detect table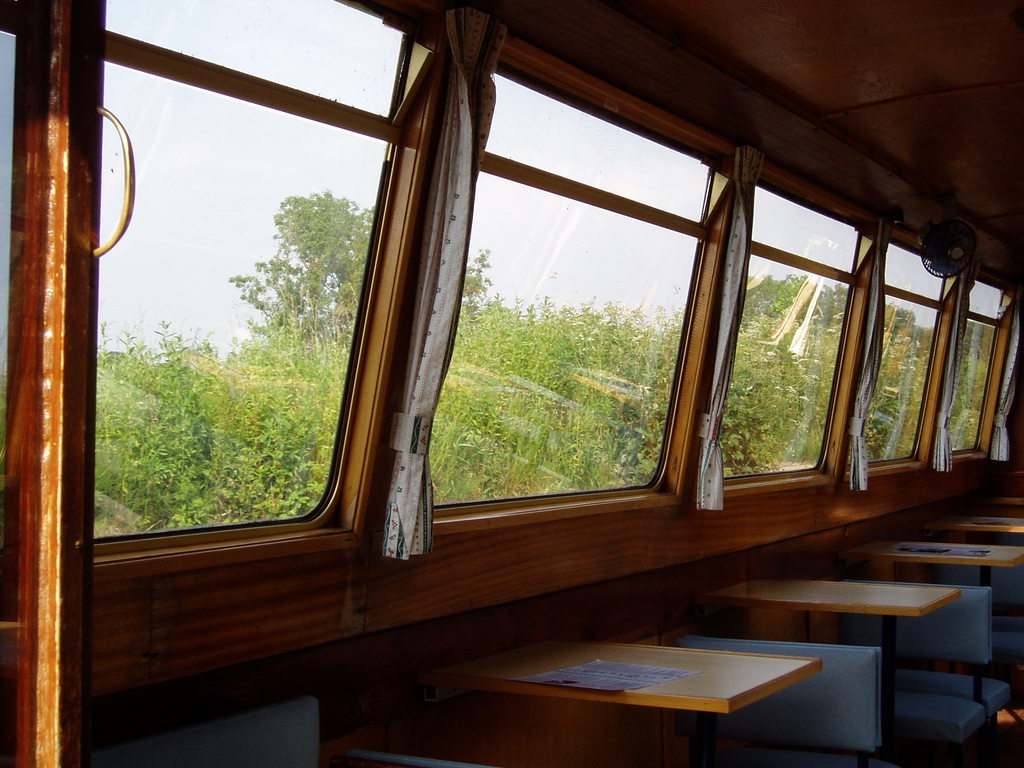
region(845, 540, 1023, 586)
